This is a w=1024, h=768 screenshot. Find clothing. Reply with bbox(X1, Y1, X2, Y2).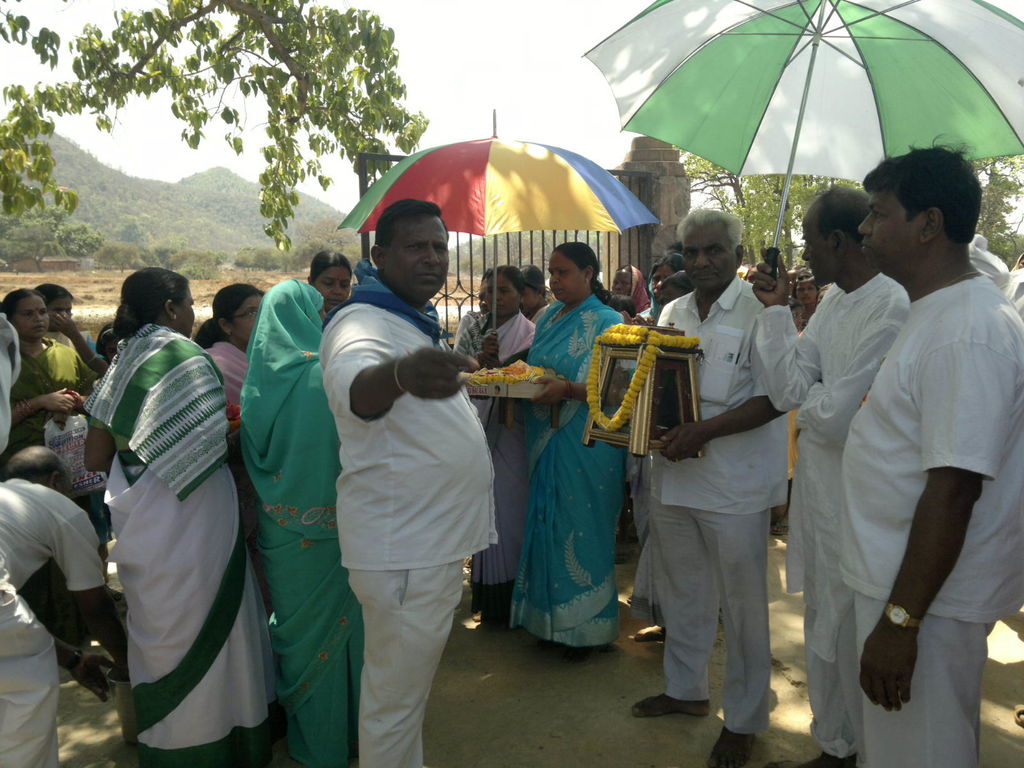
bbox(483, 302, 641, 634).
